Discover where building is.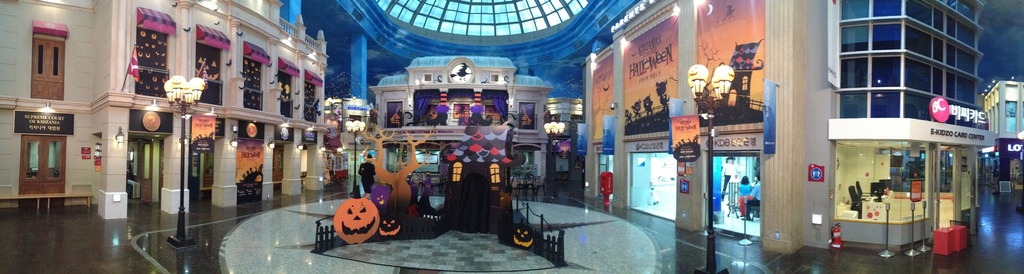
Discovered at locate(0, 0, 760, 273).
